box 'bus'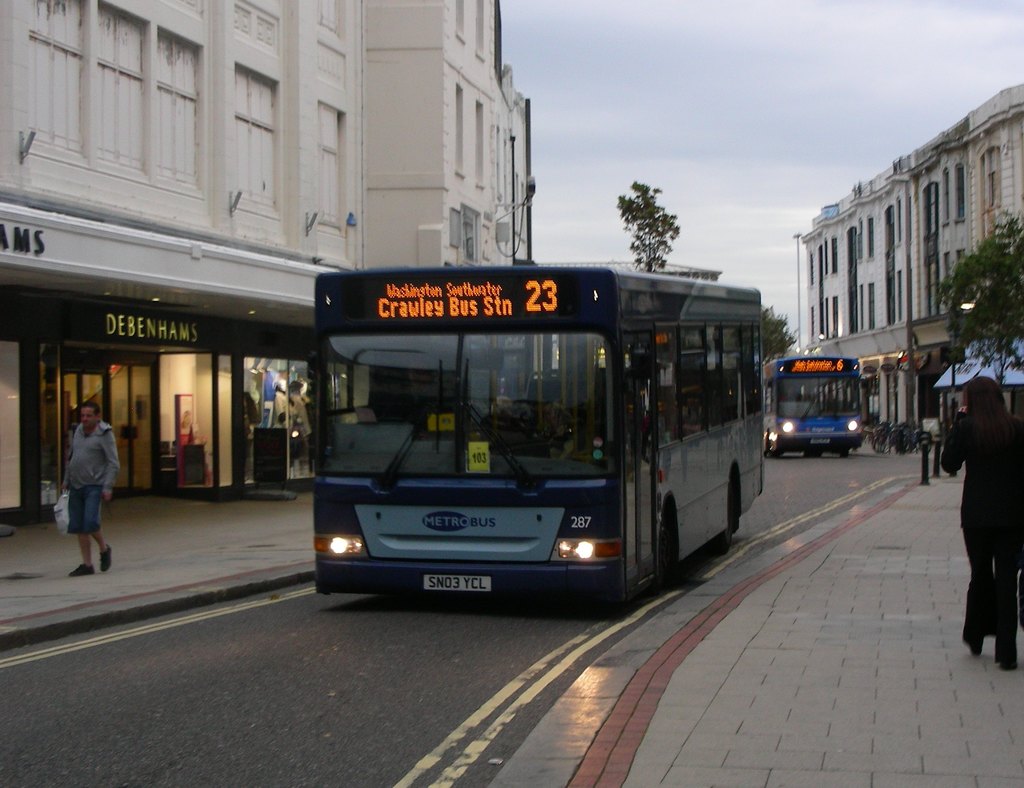
bbox=(304, 263, 766, 608)
